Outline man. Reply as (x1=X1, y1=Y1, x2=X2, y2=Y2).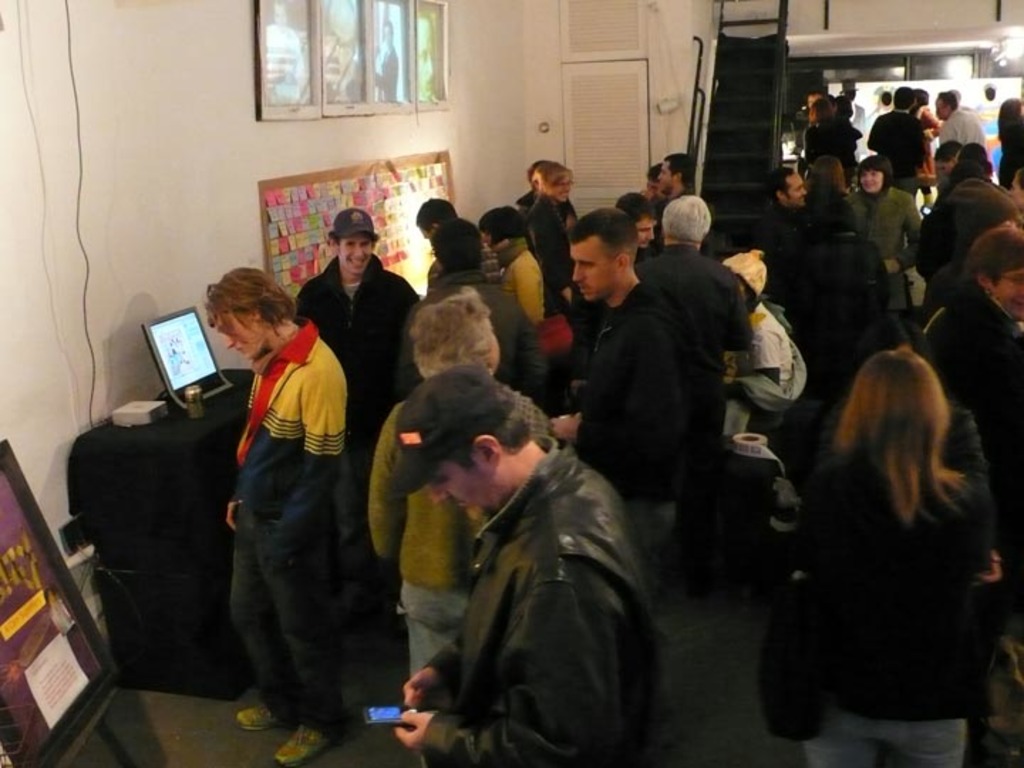
(x1=863, y1=78, x2=932, y2=193).
